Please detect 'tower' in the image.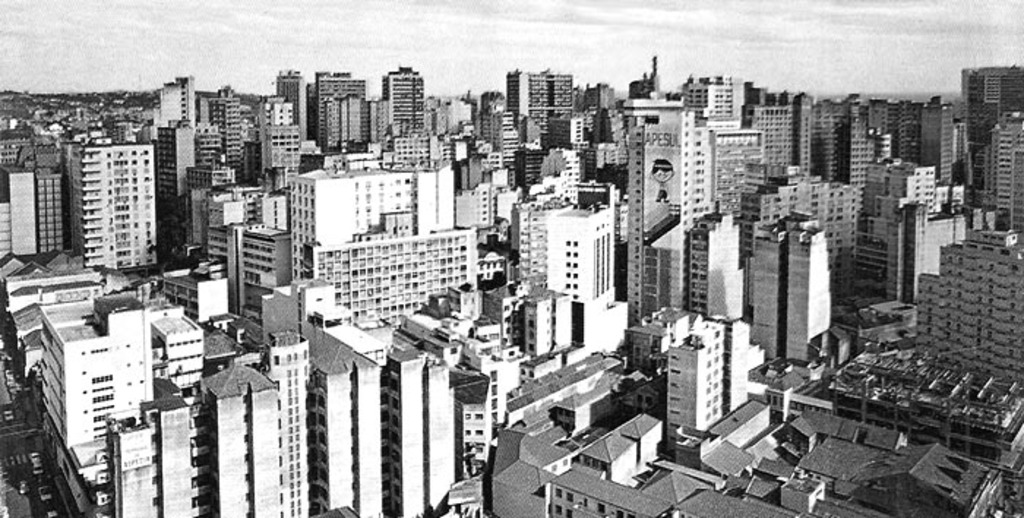
l=742, t=158, r=863, b=277.
